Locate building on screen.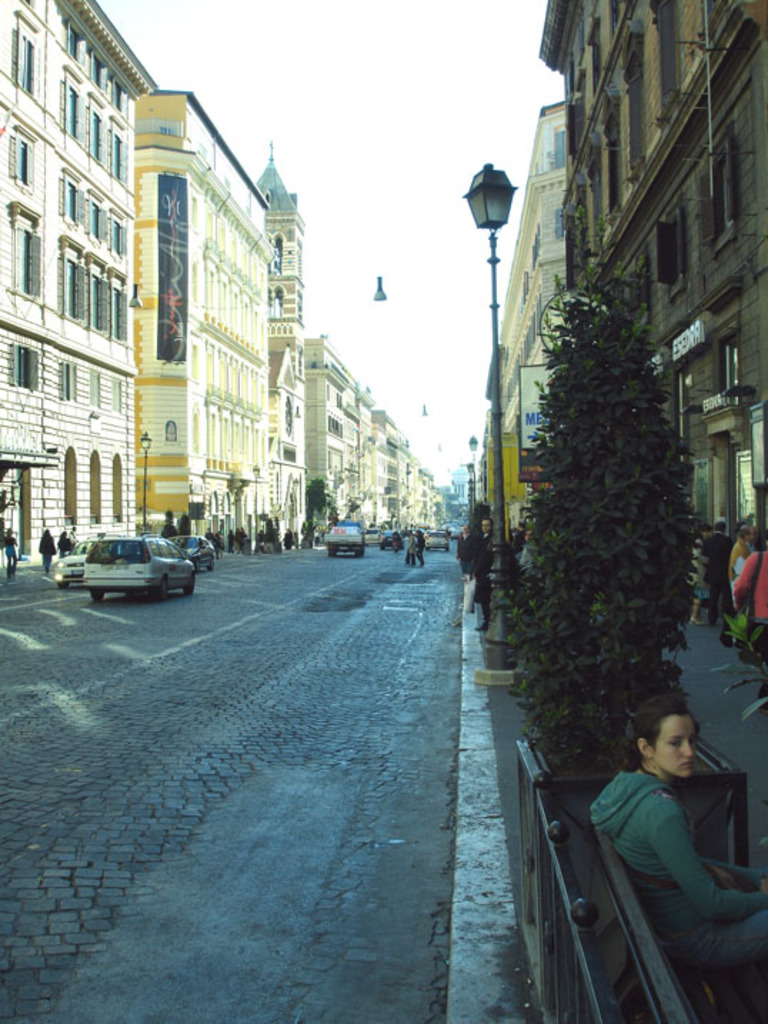
On screen at bbox(305, 331, 368, 524).
